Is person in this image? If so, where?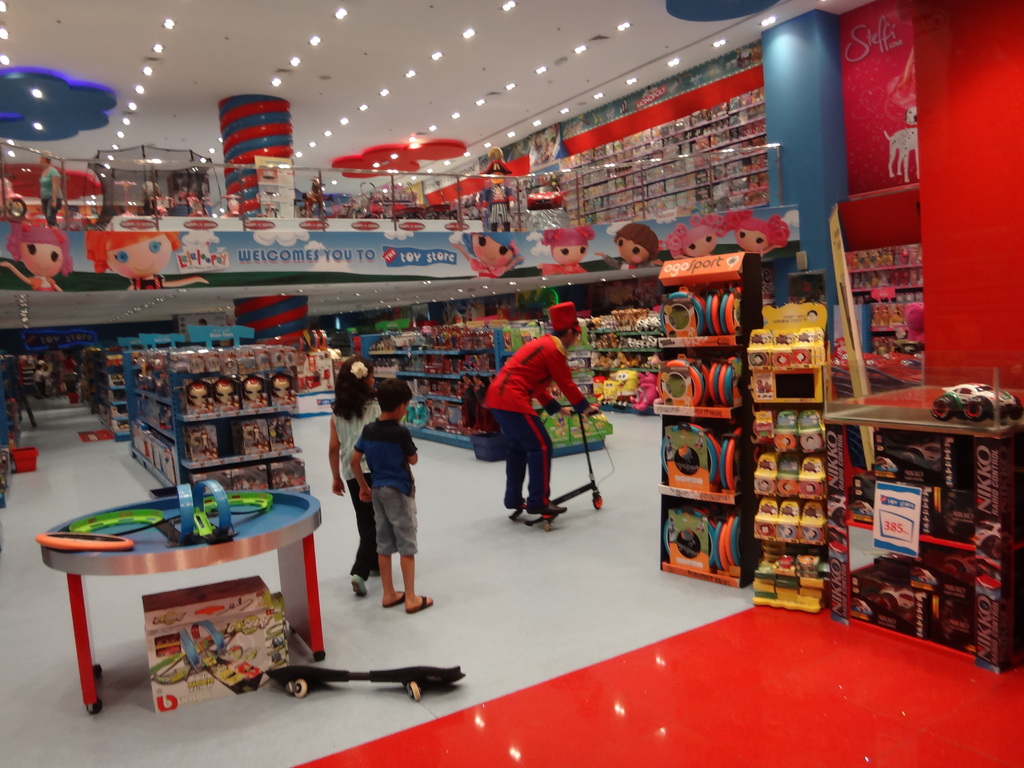
Yes, at <box>344,381,435,609</box>.
